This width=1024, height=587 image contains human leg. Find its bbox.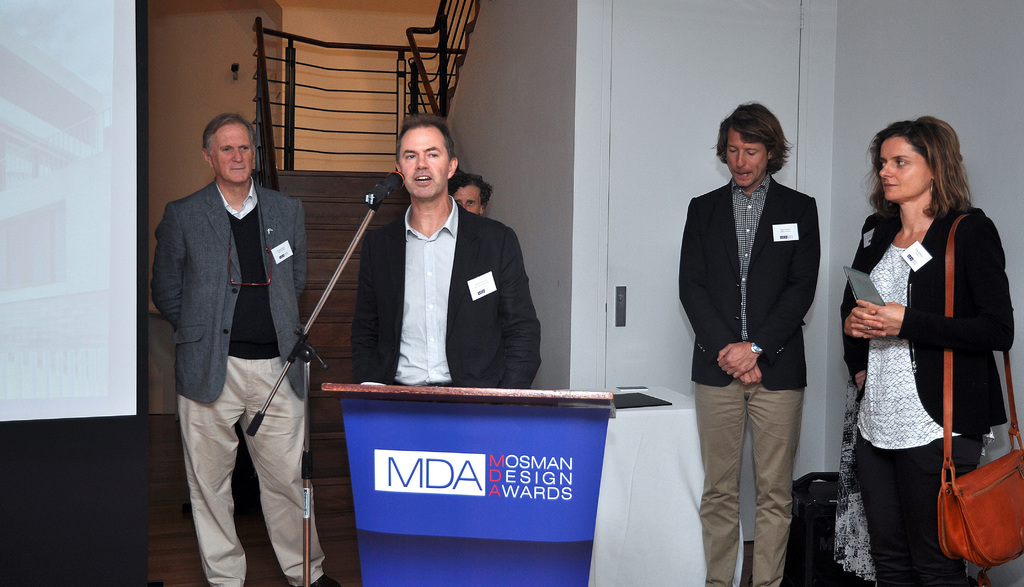
[left=696, top=377, right=755, bottom=586].
